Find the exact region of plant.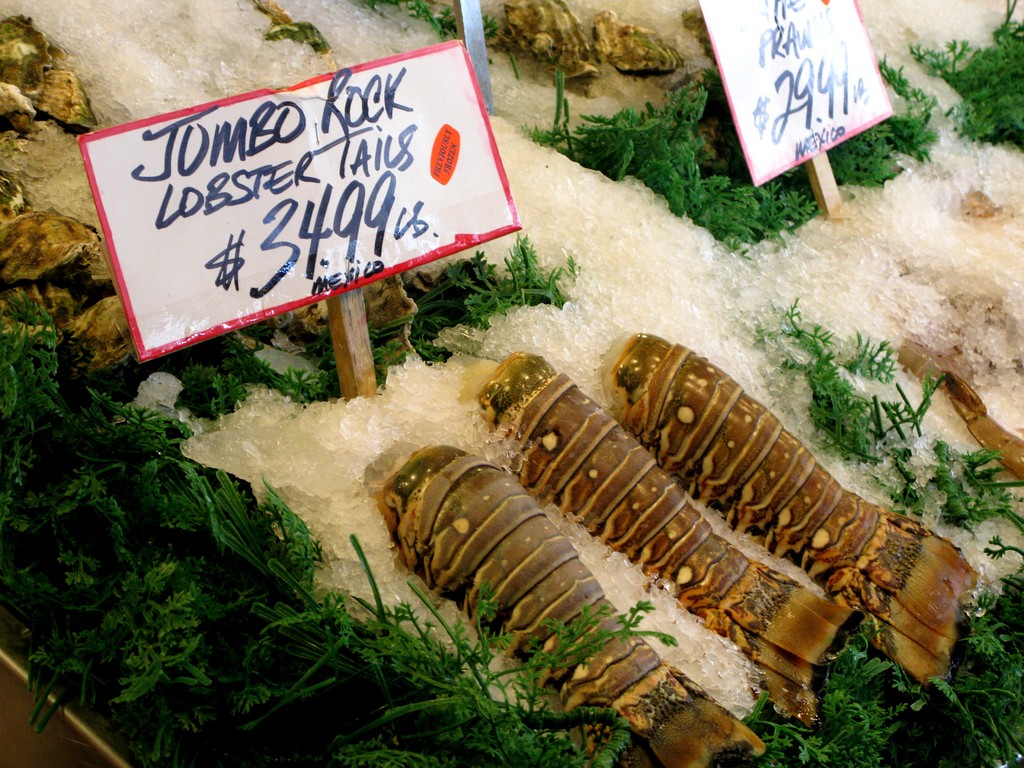
Exact region: box(749, 301, 1023, 565).
